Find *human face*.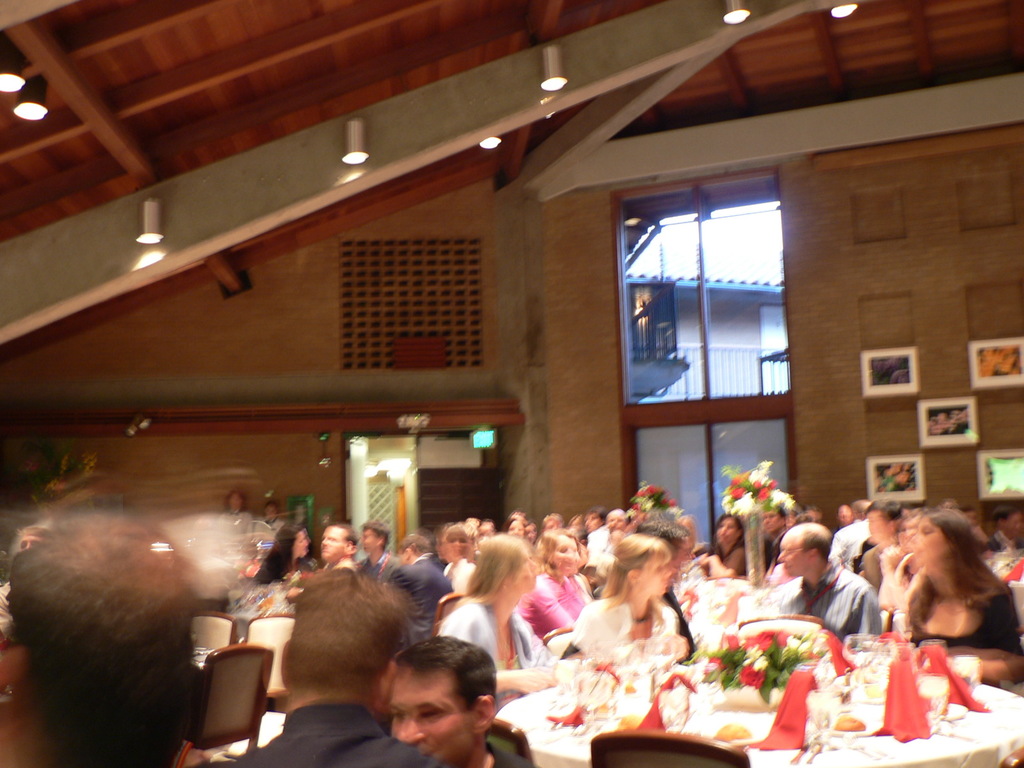
718, 518, 740, 546.
